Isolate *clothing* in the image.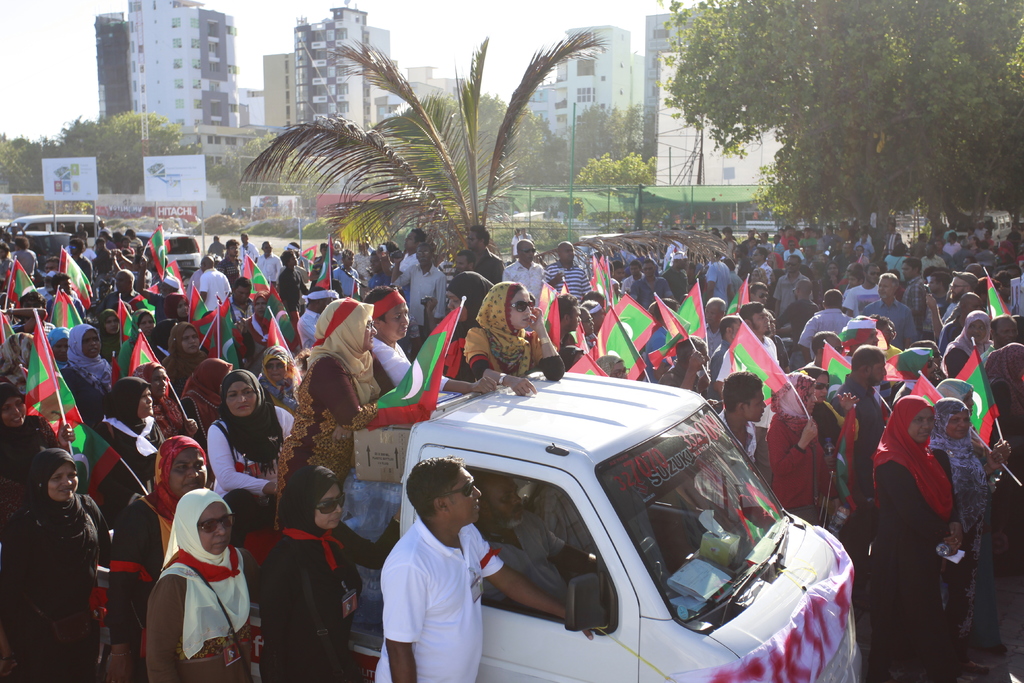
Isolated region: 152/313/186/354.
